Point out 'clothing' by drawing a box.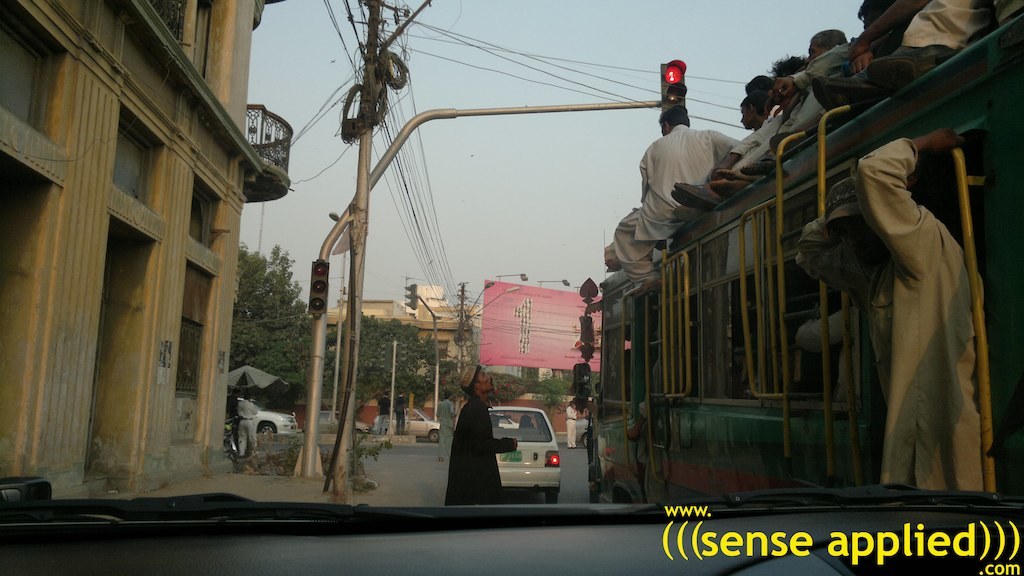
left=773, top=48, right=835, bottom=136.
